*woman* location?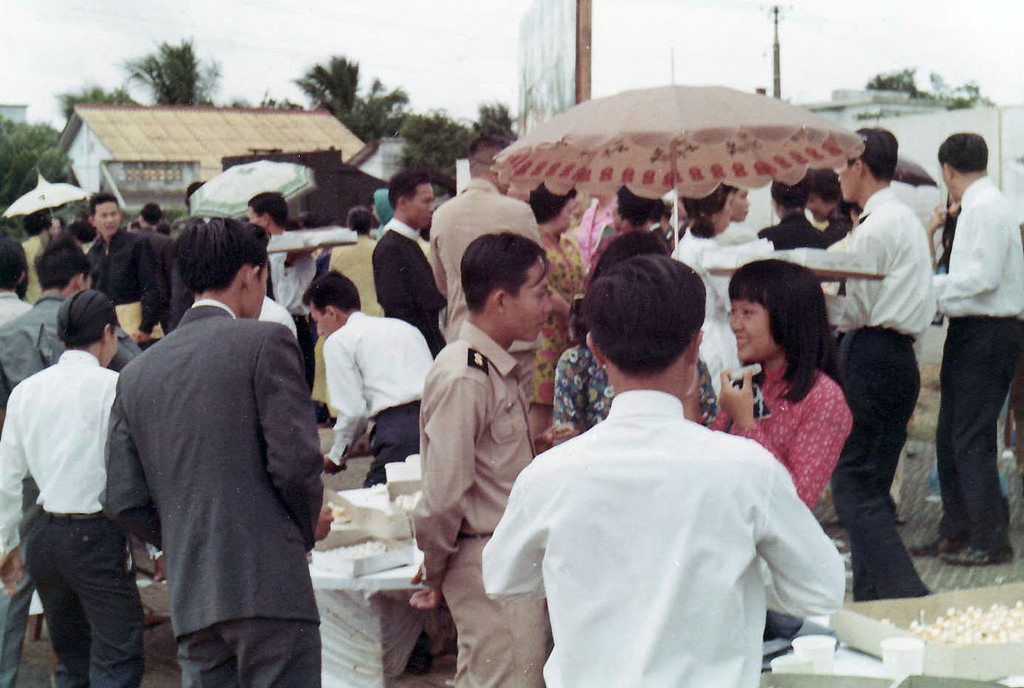
715/183/759/246
